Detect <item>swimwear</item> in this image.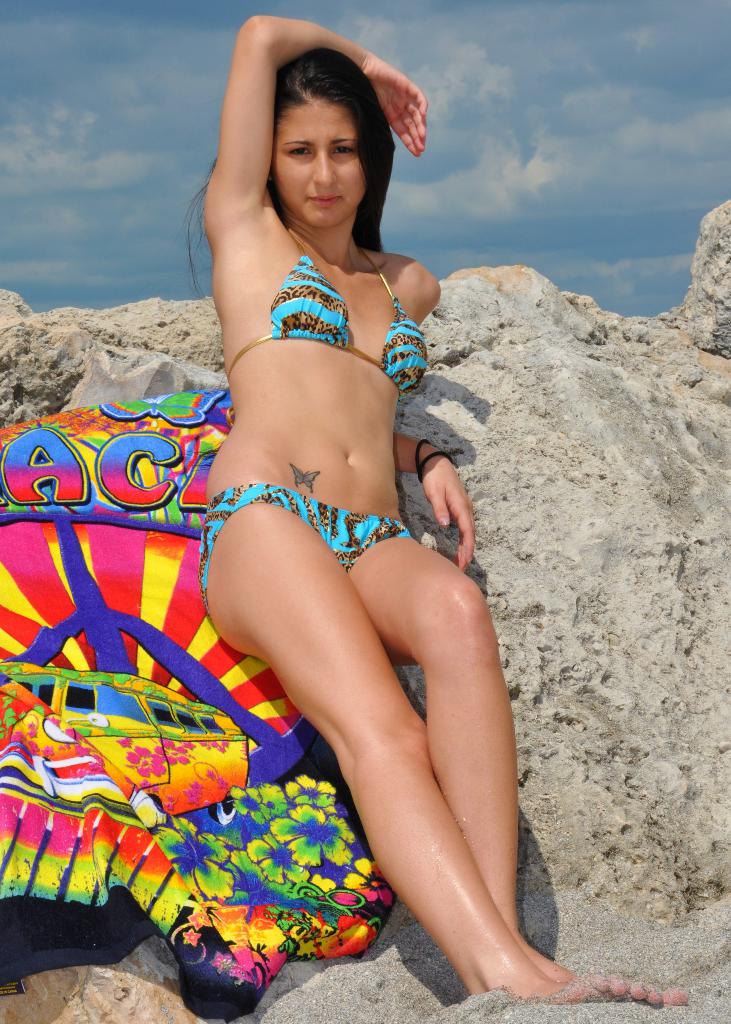
Detection: BBox(222, 241, 428, 387).
